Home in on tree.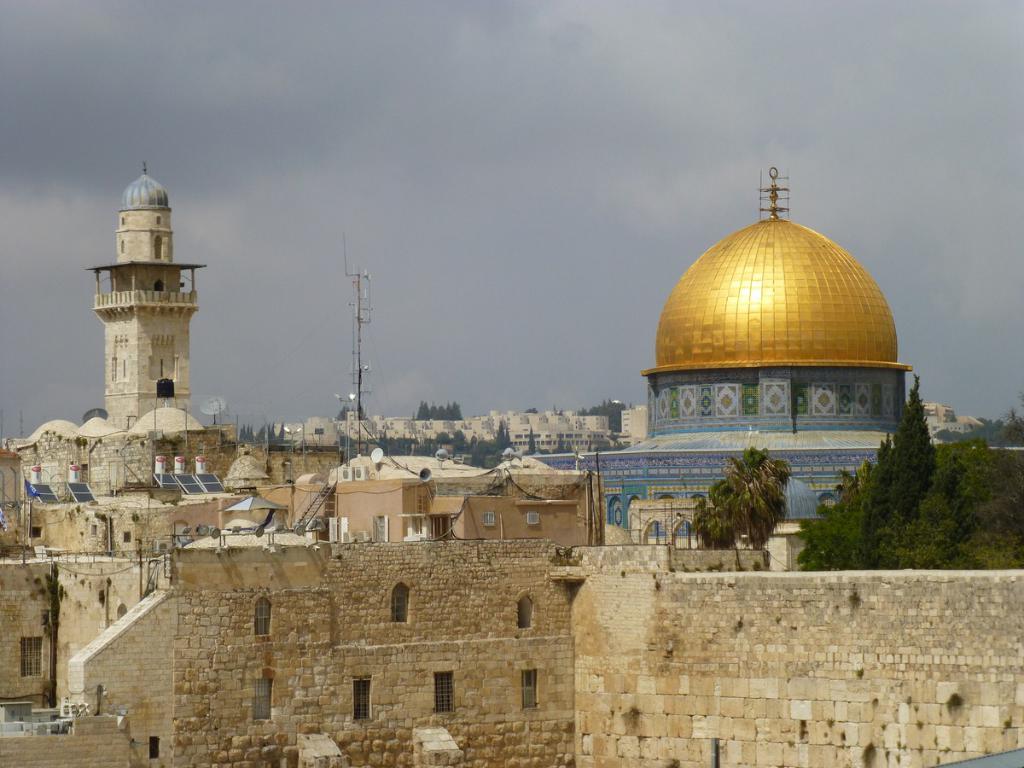
Homed in at <bbox>1001, 405, 1023, 450</bbox>.
